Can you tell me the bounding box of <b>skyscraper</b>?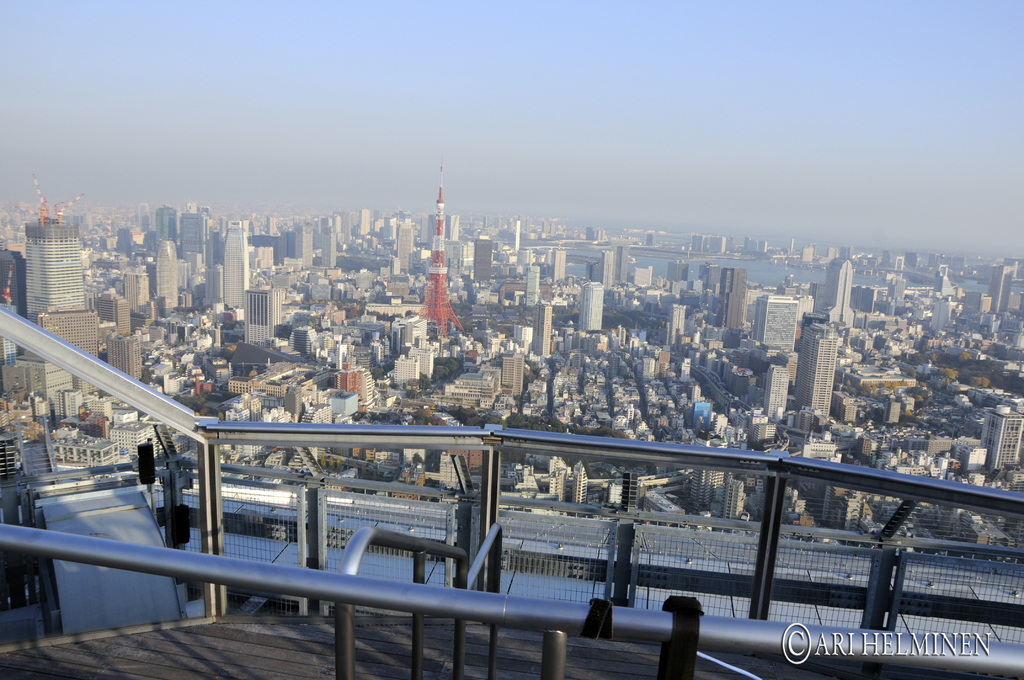
BBox(297, 222, 317, 263).
